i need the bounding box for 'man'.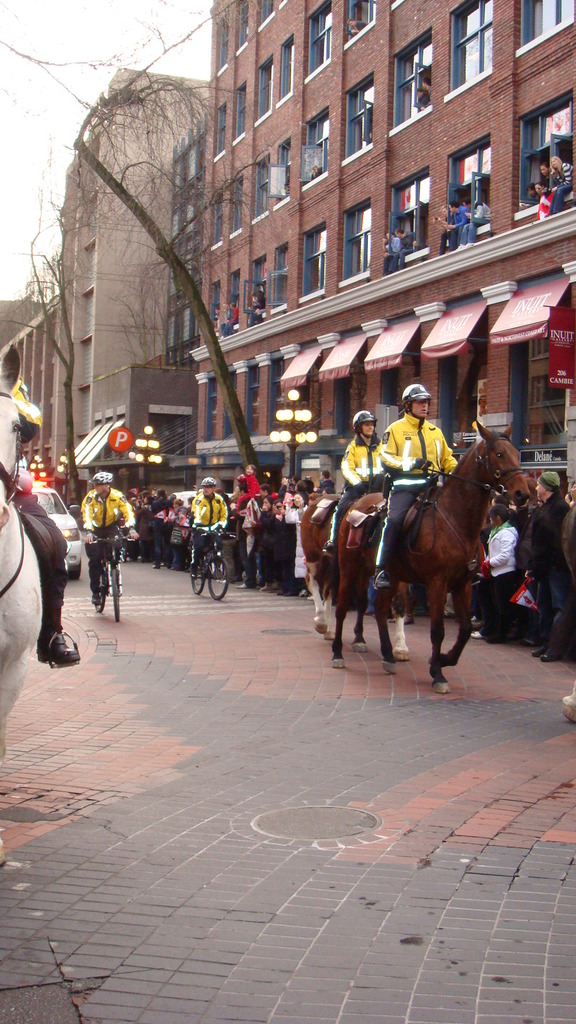
Here it is: 334,412,421,553.
